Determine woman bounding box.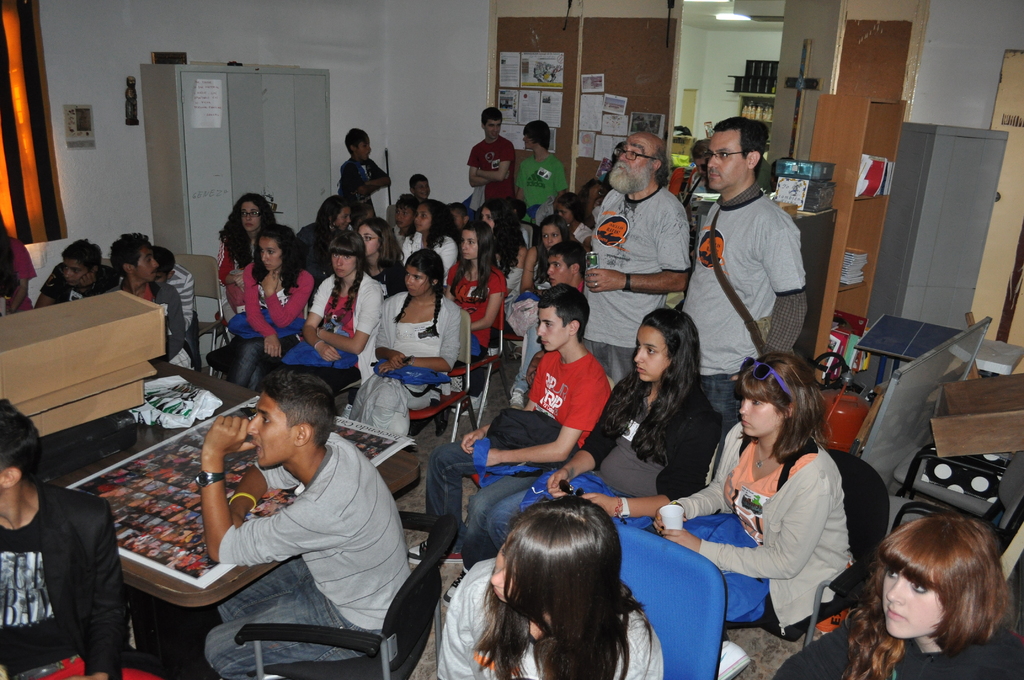
Determined: rect(216, 190, 283, 345).
